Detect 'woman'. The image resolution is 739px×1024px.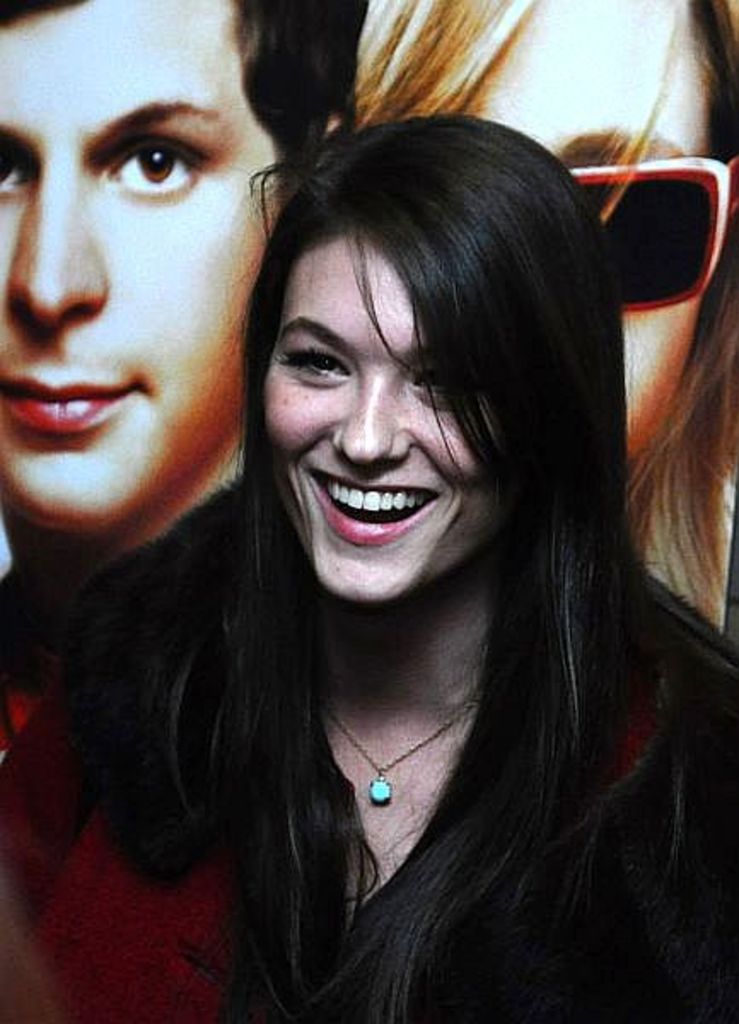
box=[345, 0, 737, 633].
